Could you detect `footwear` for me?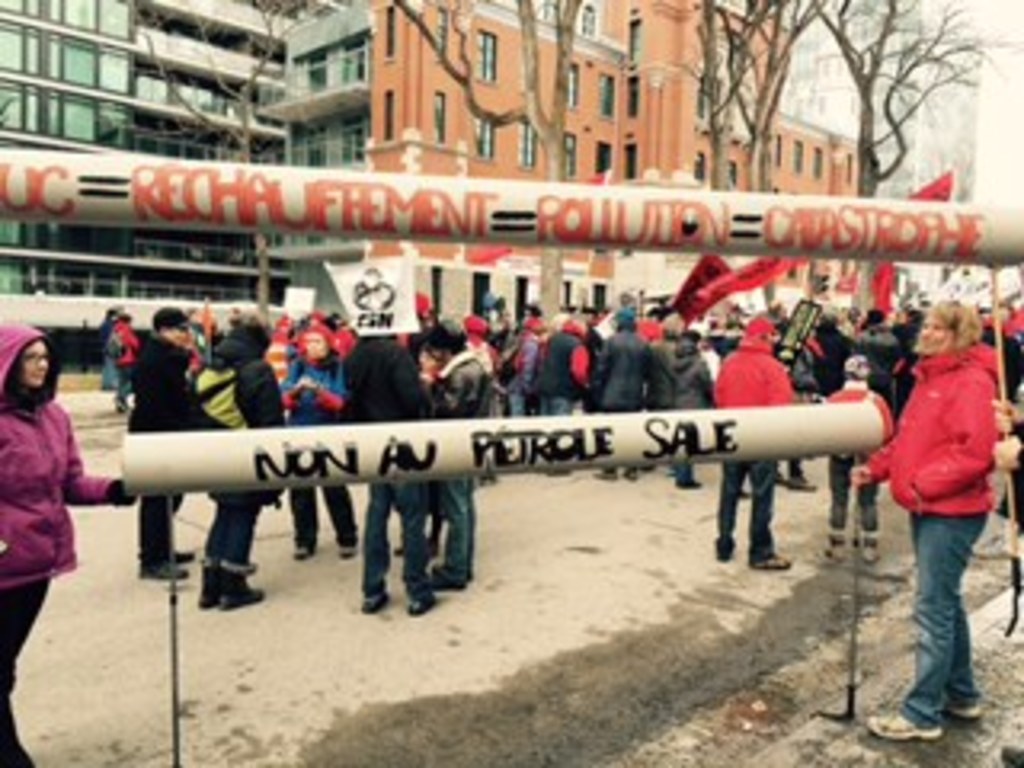
Detection result: {"left": 336, "top": 538, "right": 362, "bottom": 557}.
